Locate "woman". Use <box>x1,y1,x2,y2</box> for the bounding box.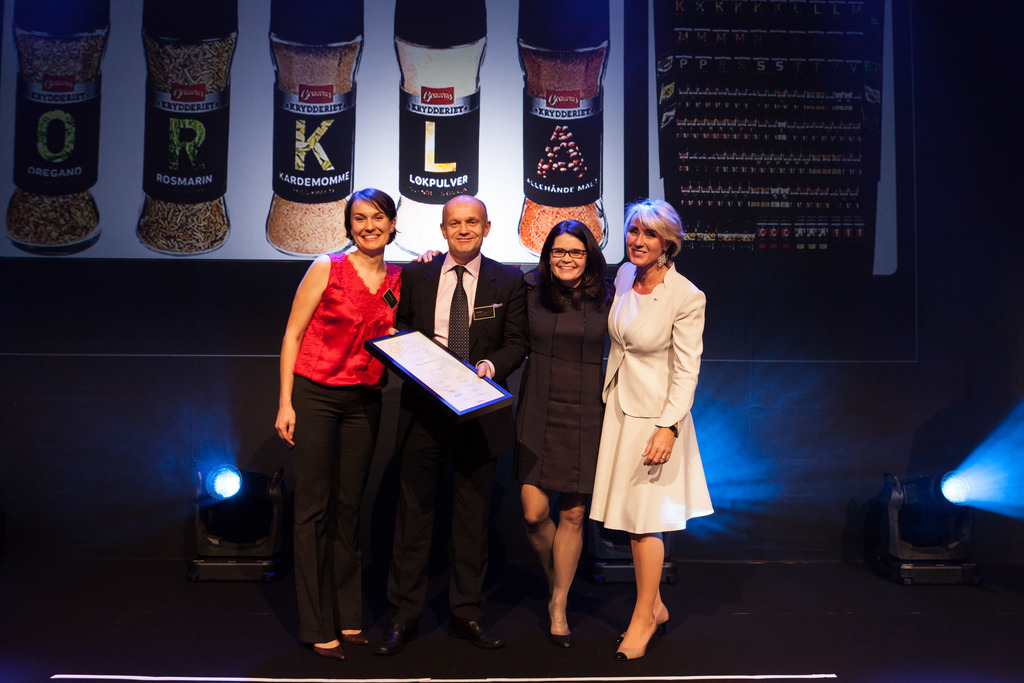
<box>475,222,614,667</box>.
